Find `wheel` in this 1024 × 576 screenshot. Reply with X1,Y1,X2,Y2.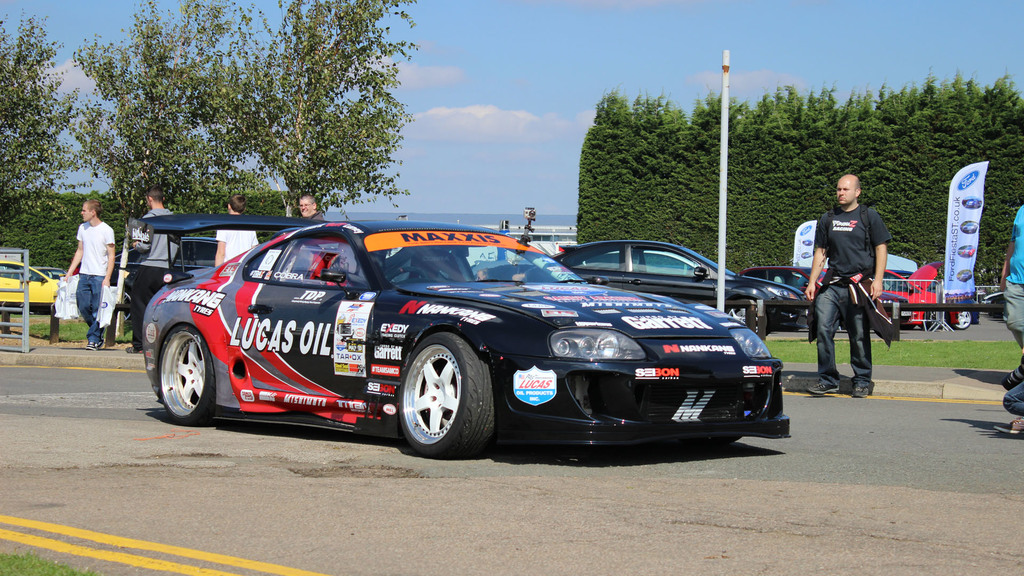
161,323,215,425.
